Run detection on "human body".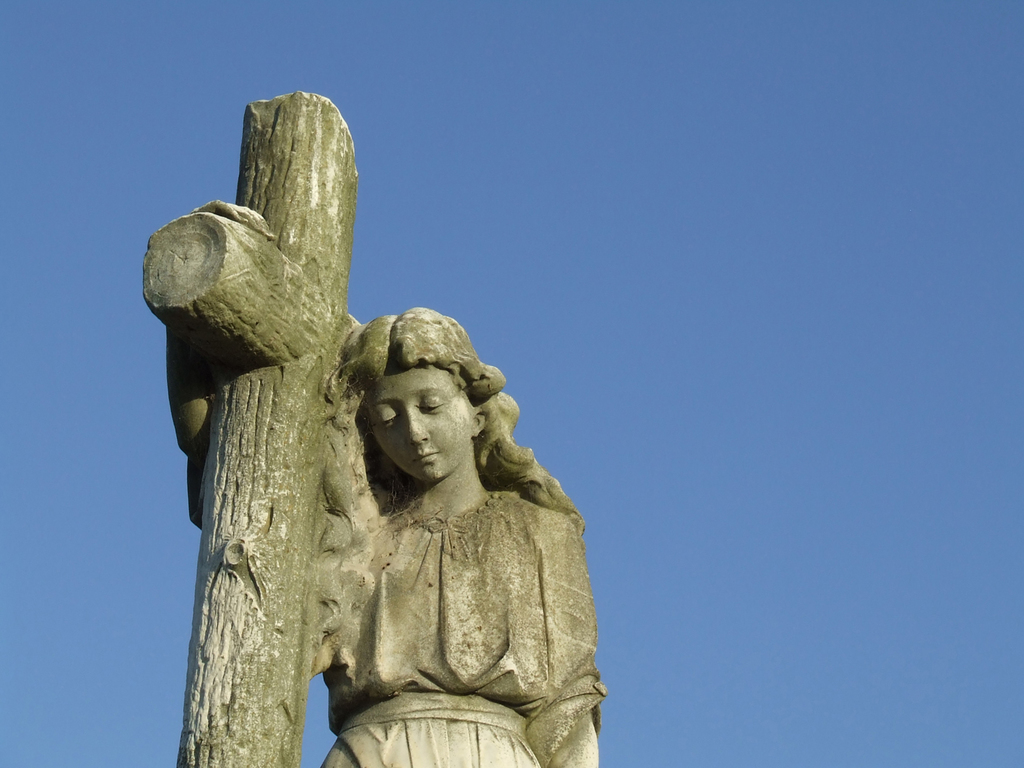
Result: [77, 157, 590, 766].
